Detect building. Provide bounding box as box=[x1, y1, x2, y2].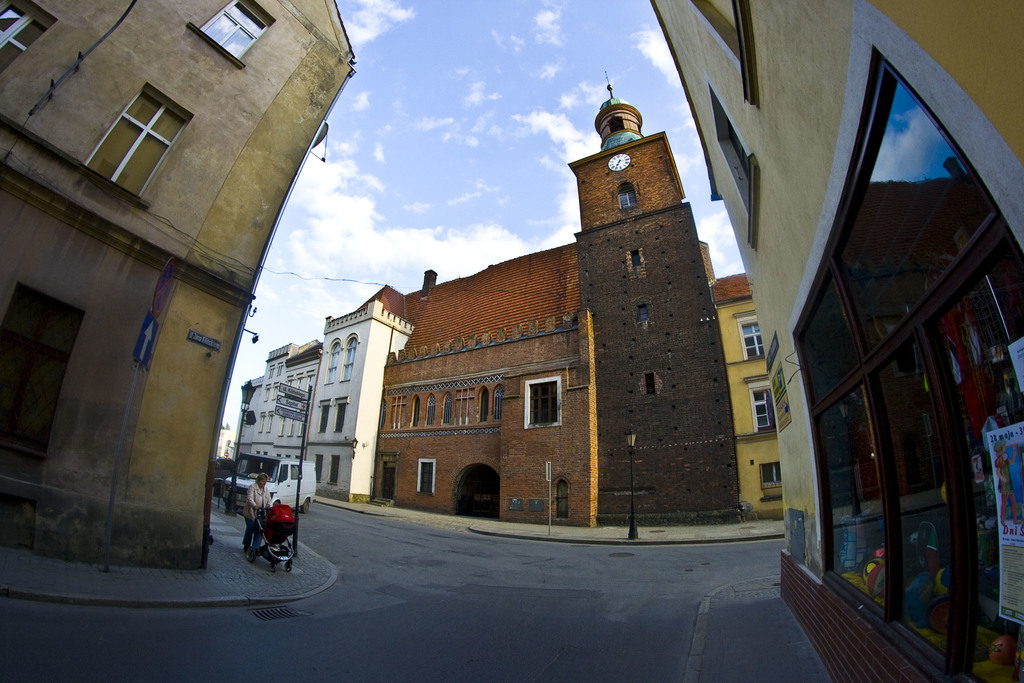
box=[230, 270, 428, 504].
